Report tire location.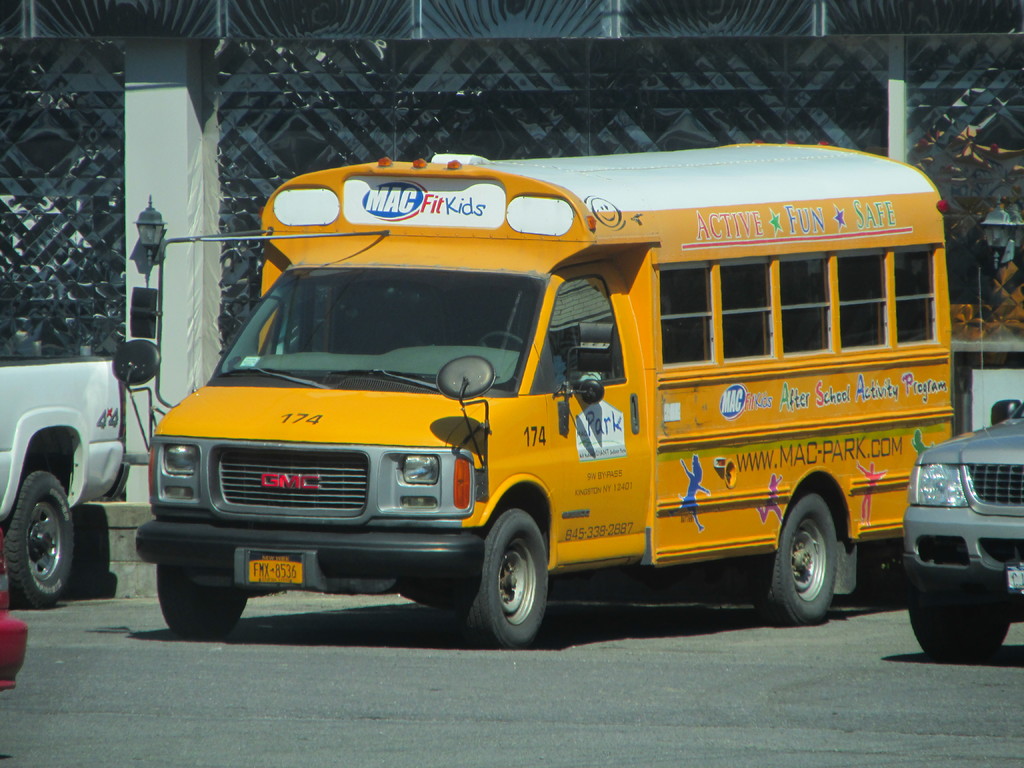
Report: box=[742, 494, 842, 628].
